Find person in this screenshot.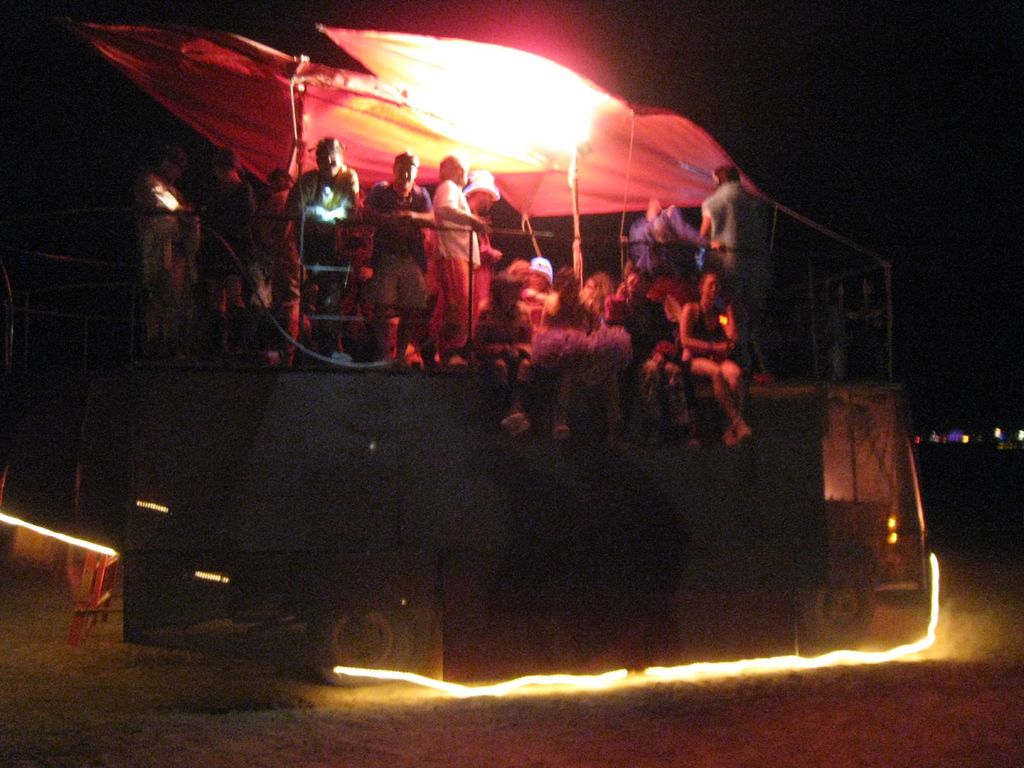
The bounding box for person is crop(534, 261, 624, 445).
